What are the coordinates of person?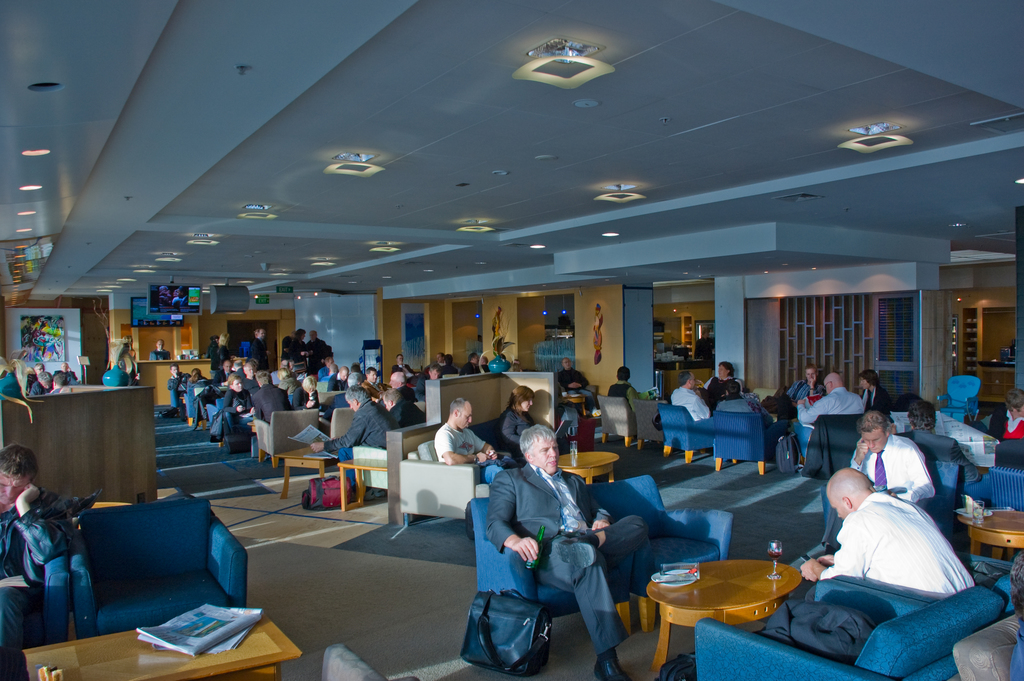
left=318, top=354, right=340, bottom=378.
